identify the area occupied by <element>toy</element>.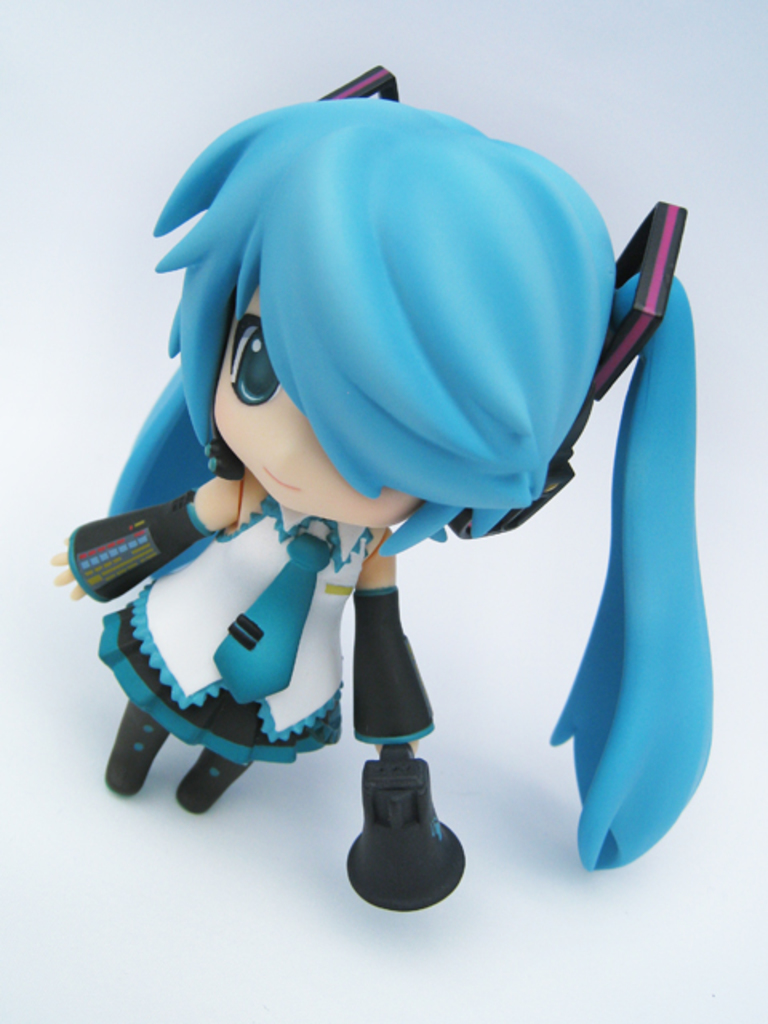
Area: 53, 70, 736, 906.
